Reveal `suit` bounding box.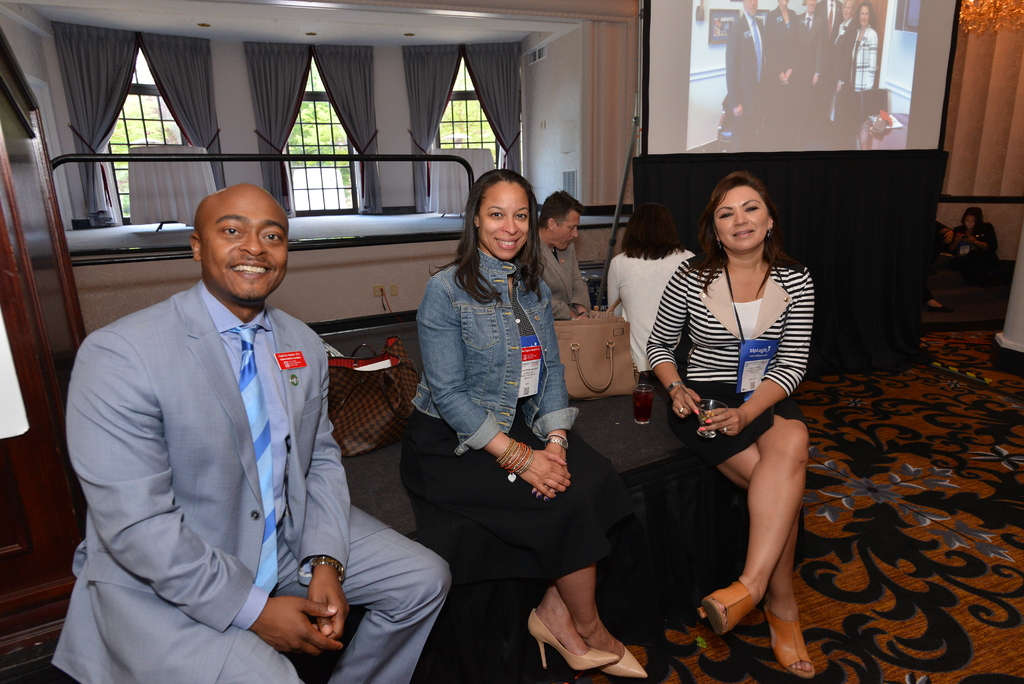
Revealed: detection(731, 13, 780, 141).
